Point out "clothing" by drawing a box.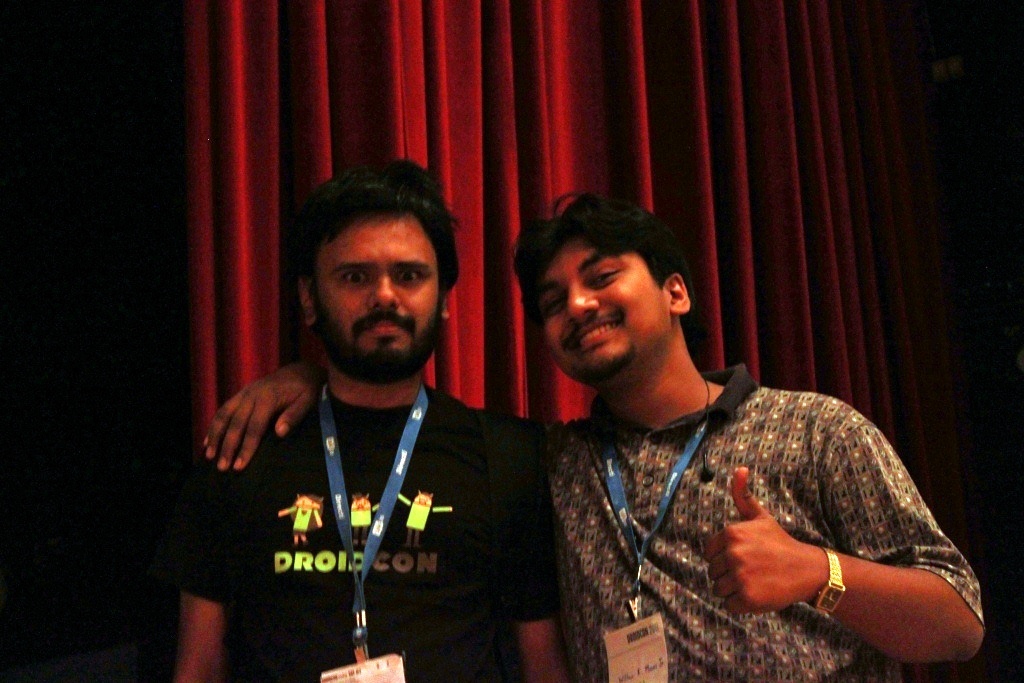
pyautogui.locateOnScreen(535, 360, 992, 680).
